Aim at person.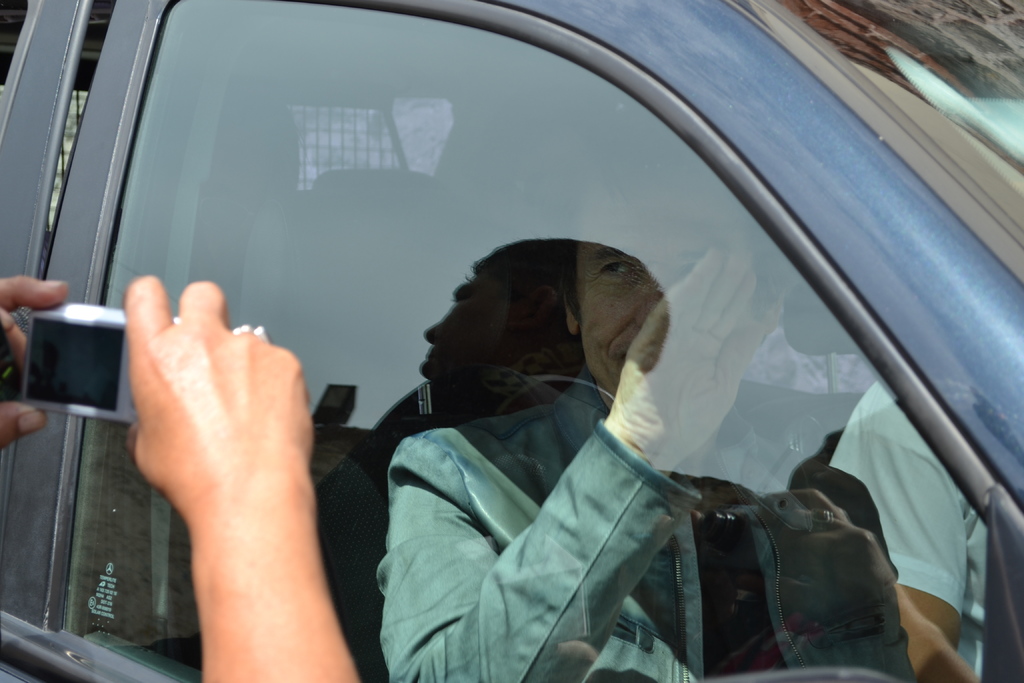
Aimed at [328, 146, 901, 681].
